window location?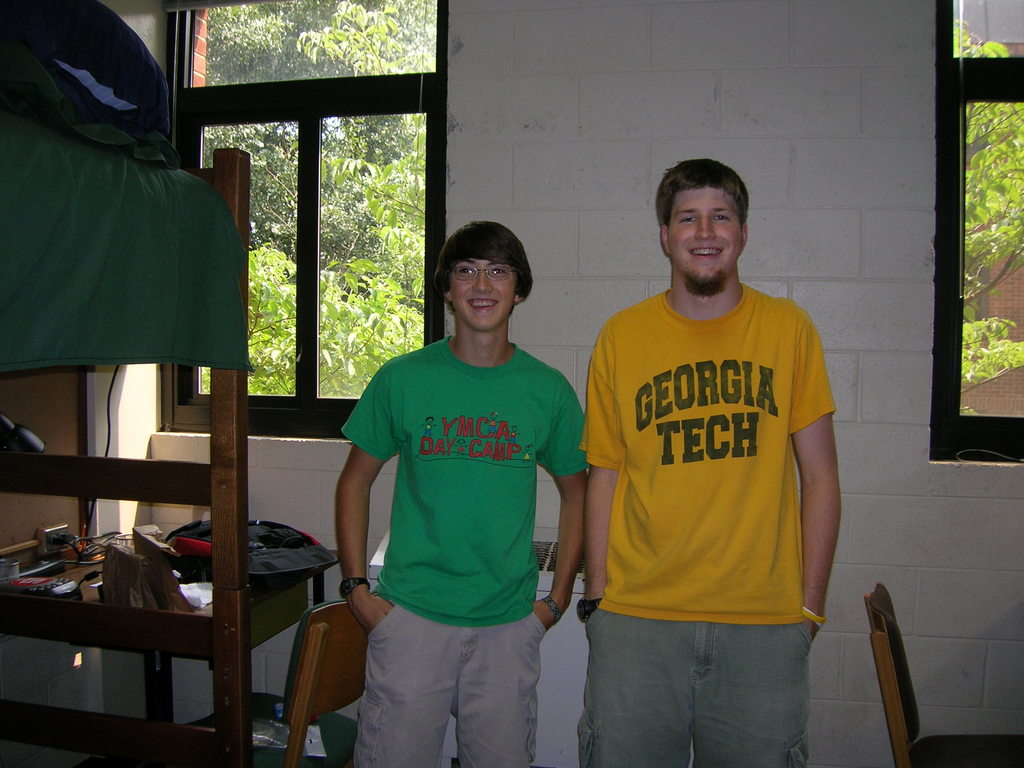
box=[188, 1, 456, 402]
